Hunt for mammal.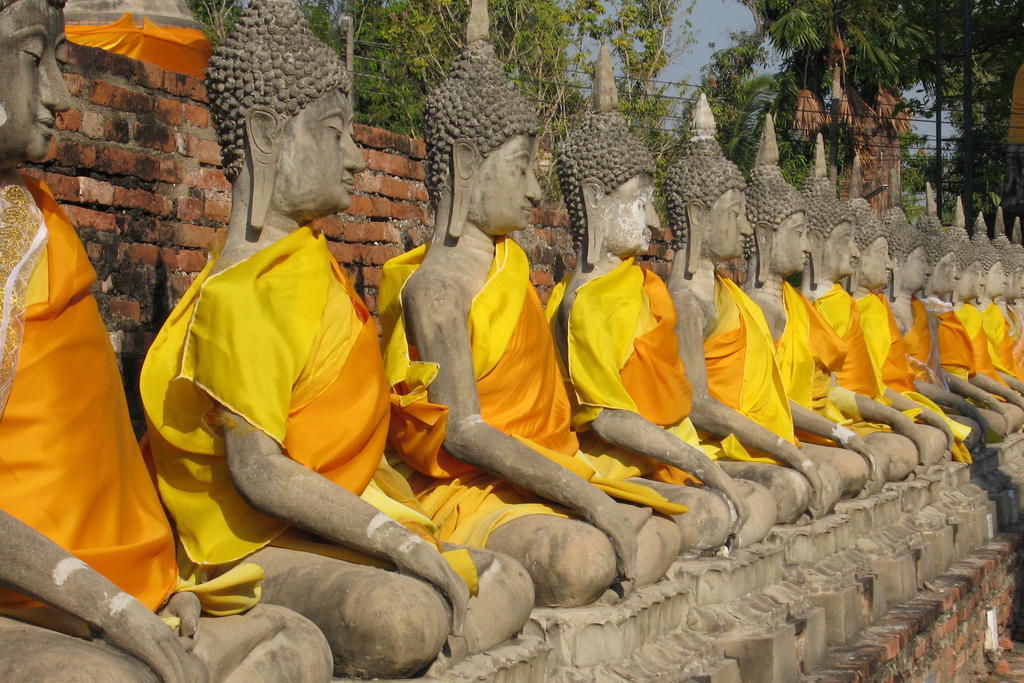
Hunted down at select_region(0, 0, 337, 682).
